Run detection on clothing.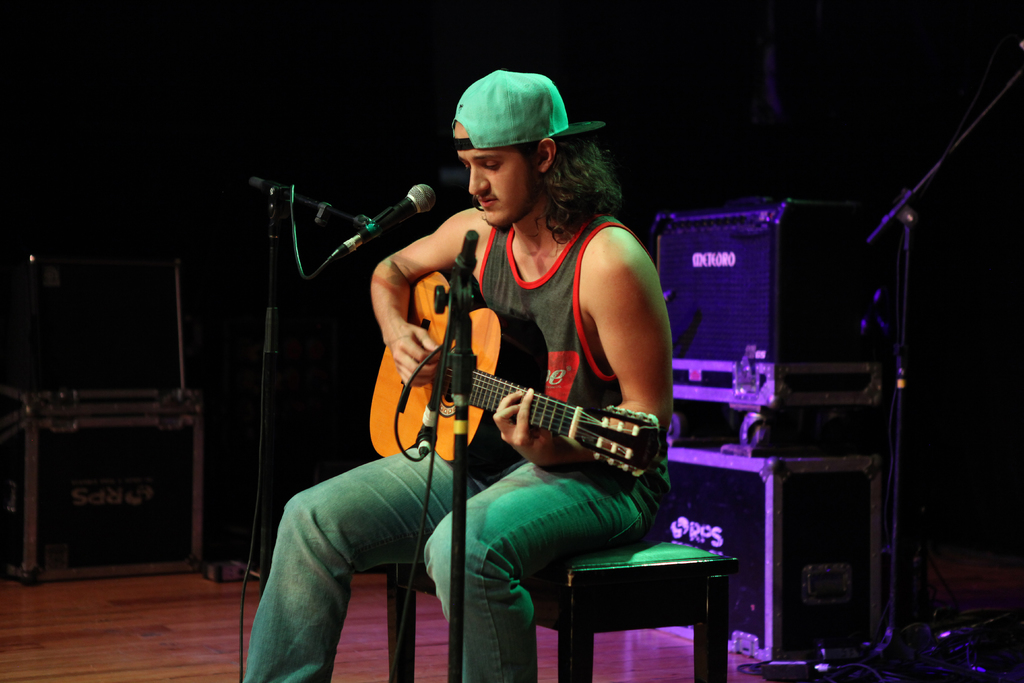
Result: (x1=243, y1=209, x2=677, y2=682).
